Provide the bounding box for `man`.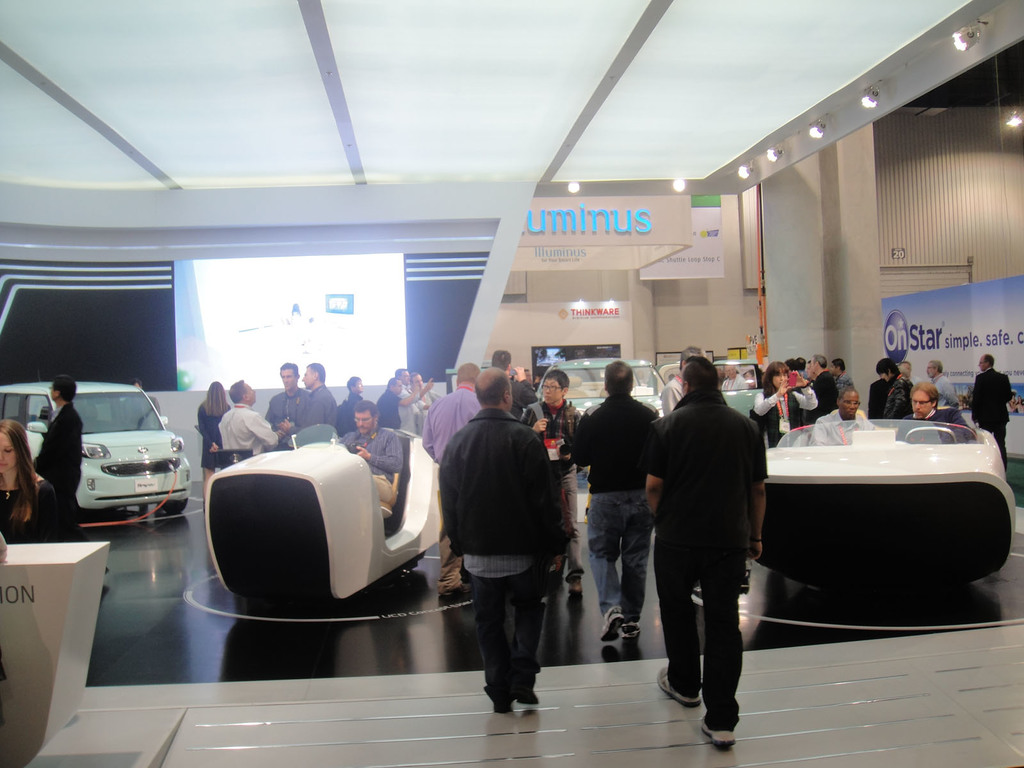
[x1=420, y1=362, x2=483, y2=601].
